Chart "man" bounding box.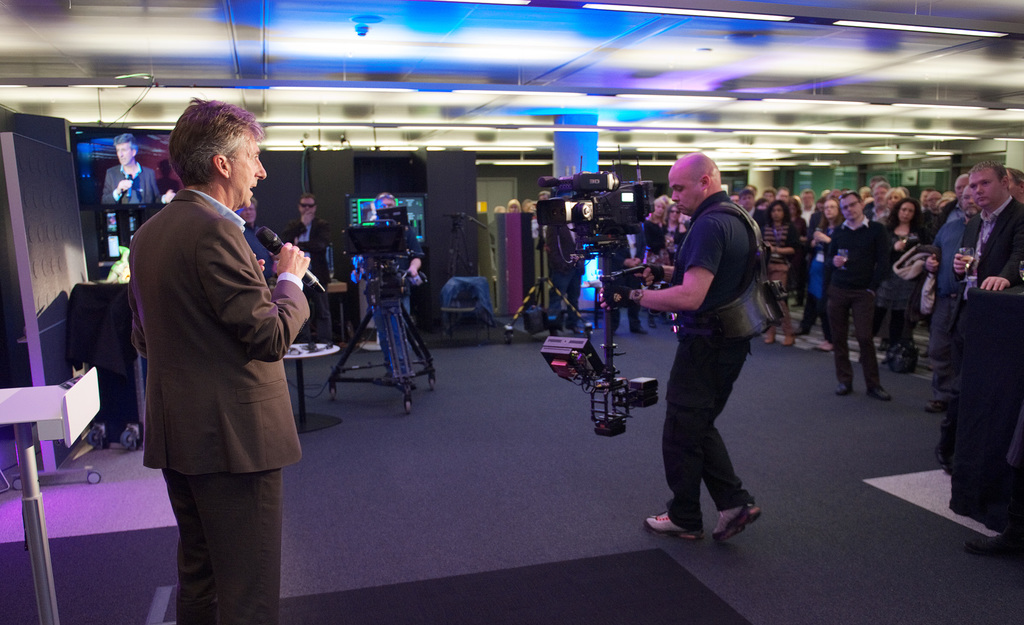
Charted: Rect(236, 194, 260, 244).
